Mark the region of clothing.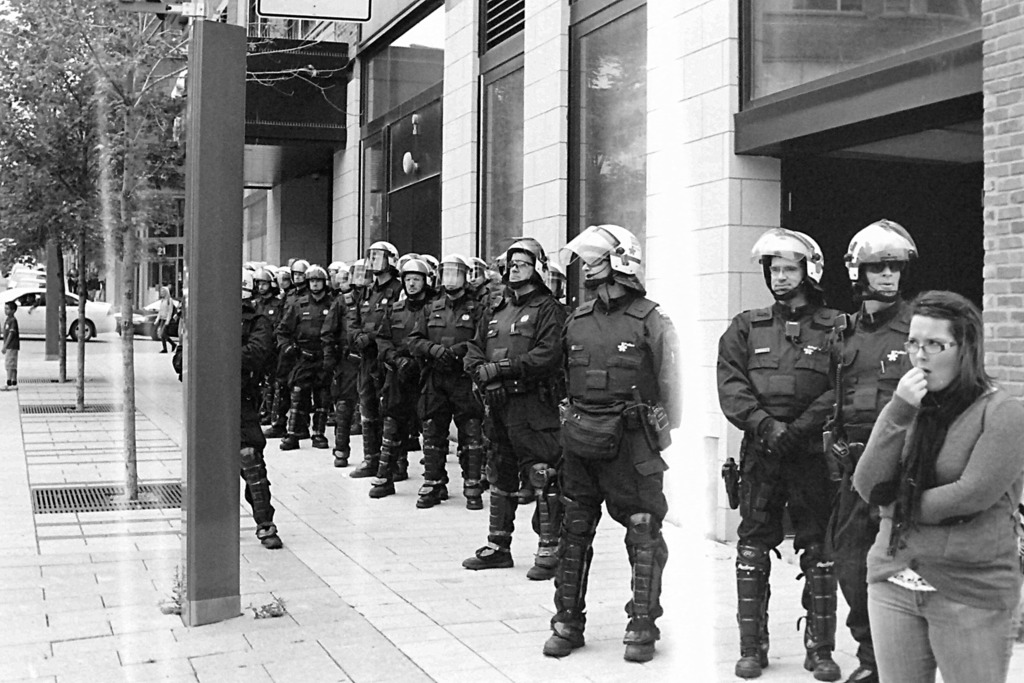
Region: (left=729, top=288, right=844, bottom=460).
